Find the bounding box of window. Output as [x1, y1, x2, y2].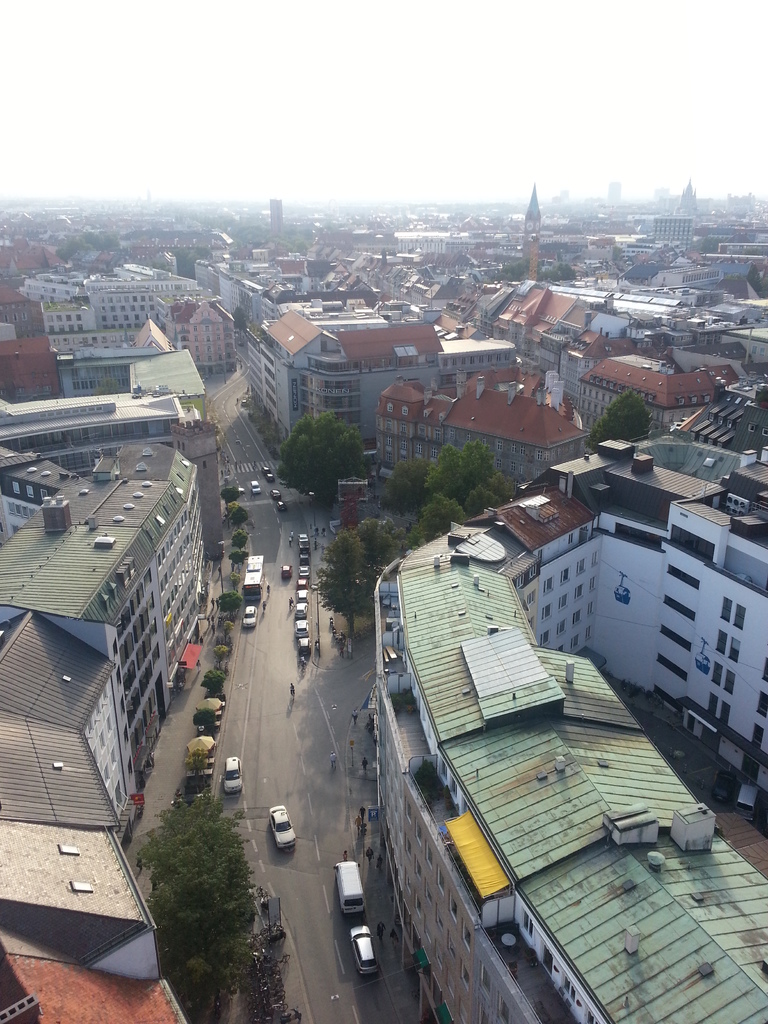
[206, 328, 213, 333].
